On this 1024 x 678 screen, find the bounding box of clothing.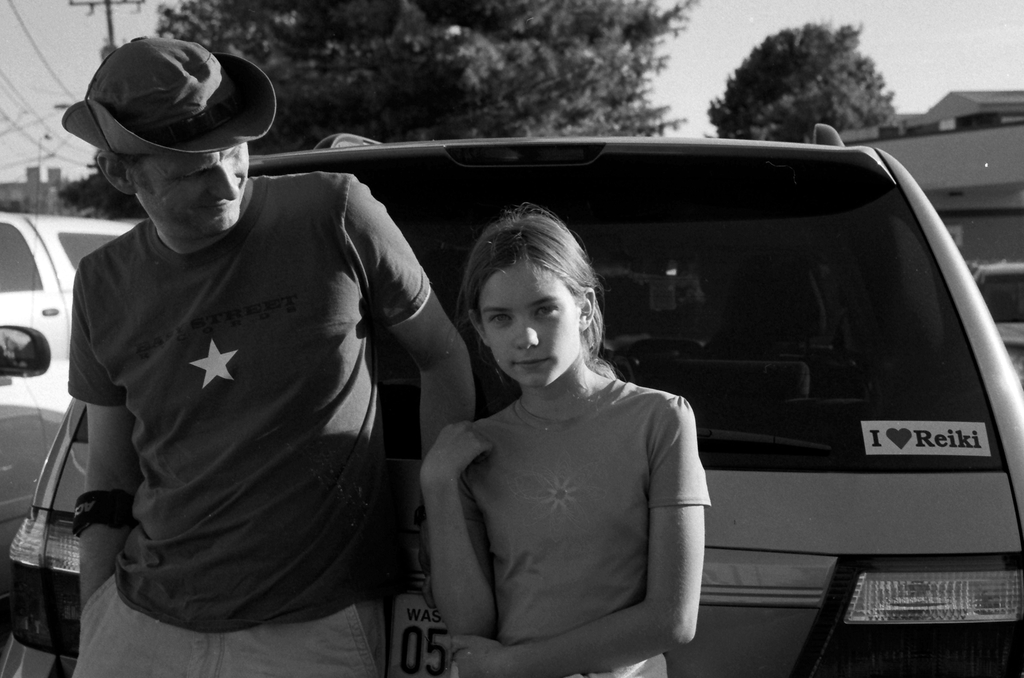
Bounding box: box=[64, 167, 436, 677].
